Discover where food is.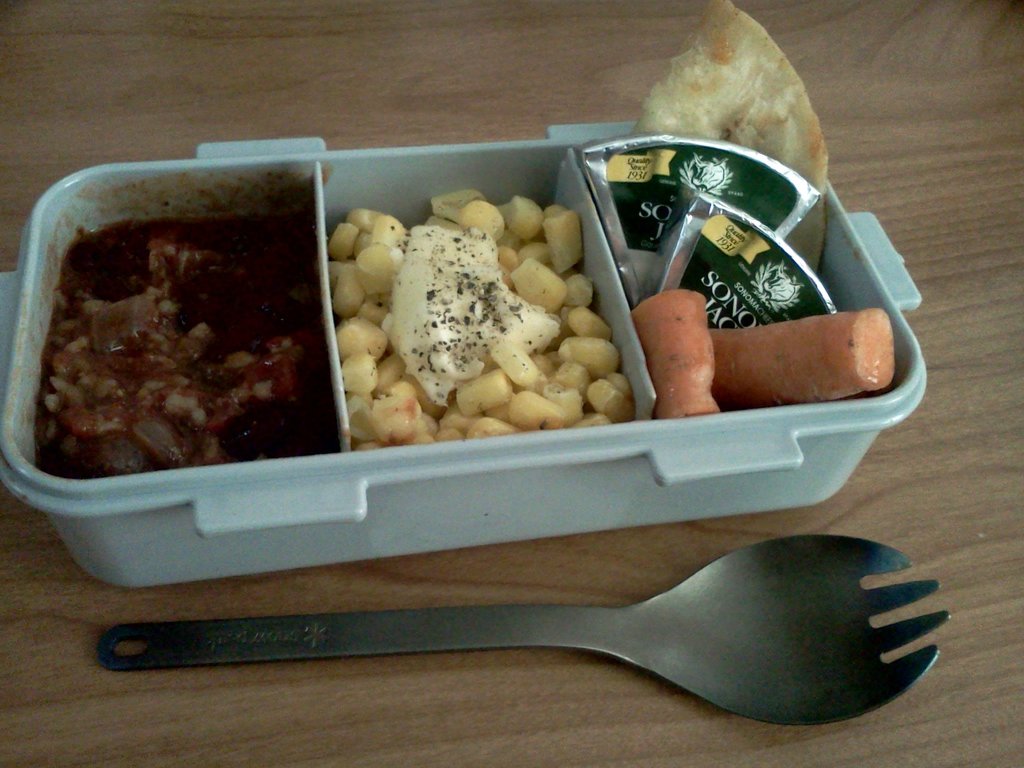
Discovered at 22 208 351 476.
